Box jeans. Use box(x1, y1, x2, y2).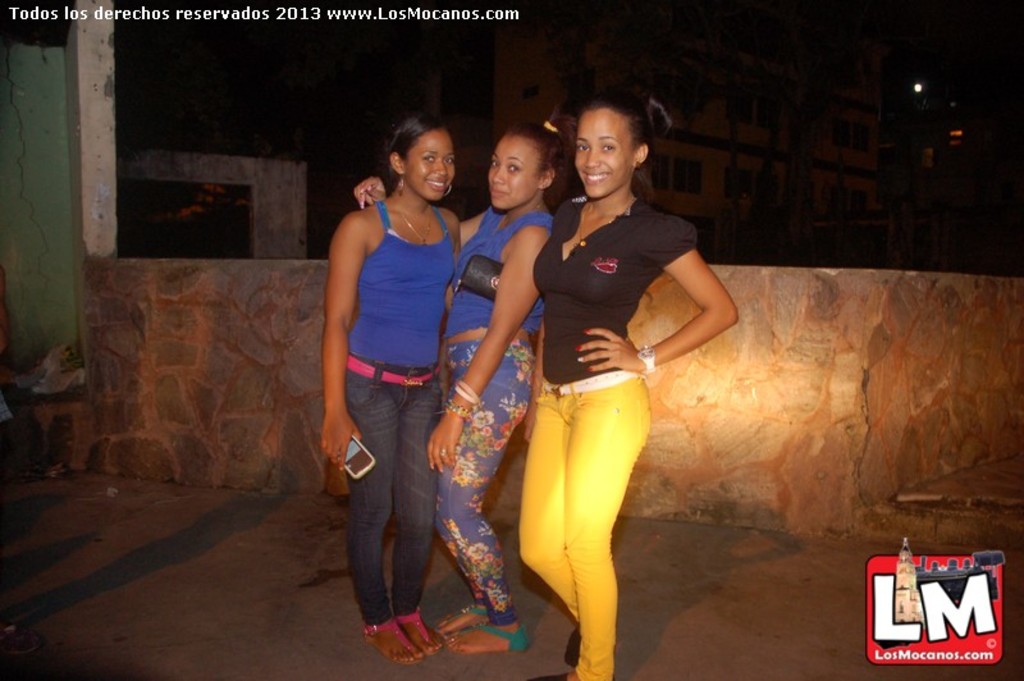
box(426, 351, 530, 621).
